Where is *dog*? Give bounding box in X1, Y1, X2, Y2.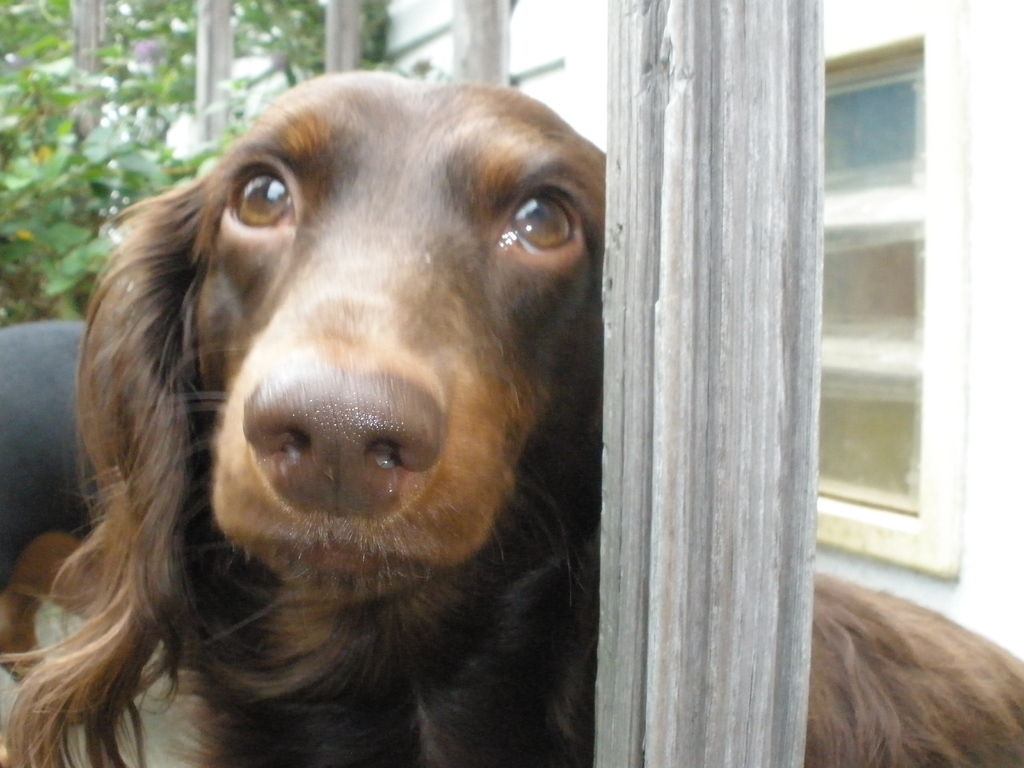
0, 68, 1023, 767.
